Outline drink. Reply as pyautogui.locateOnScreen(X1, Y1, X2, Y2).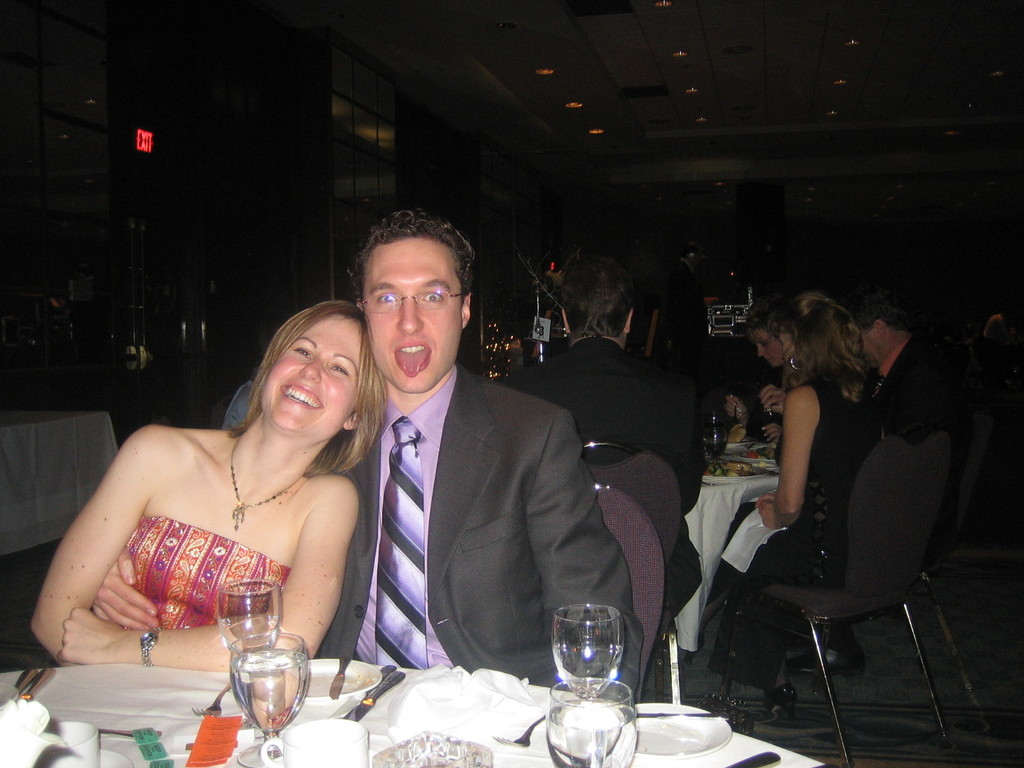
pyautogui.locateOnScreen(543, 607, 636, 701).
